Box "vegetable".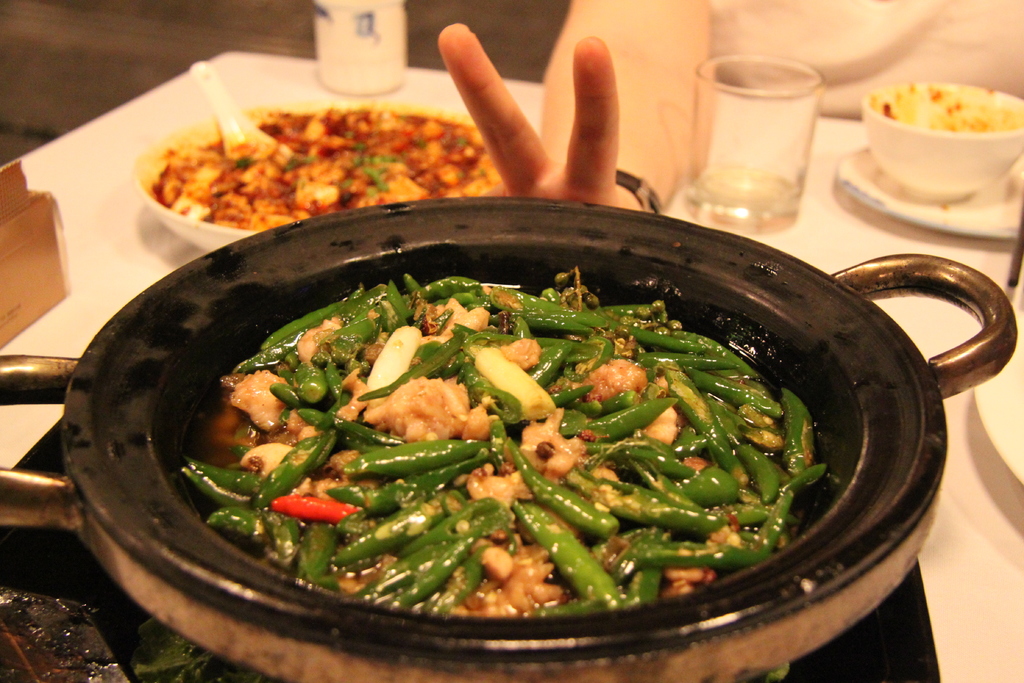
(323, 493, 448, 569).
